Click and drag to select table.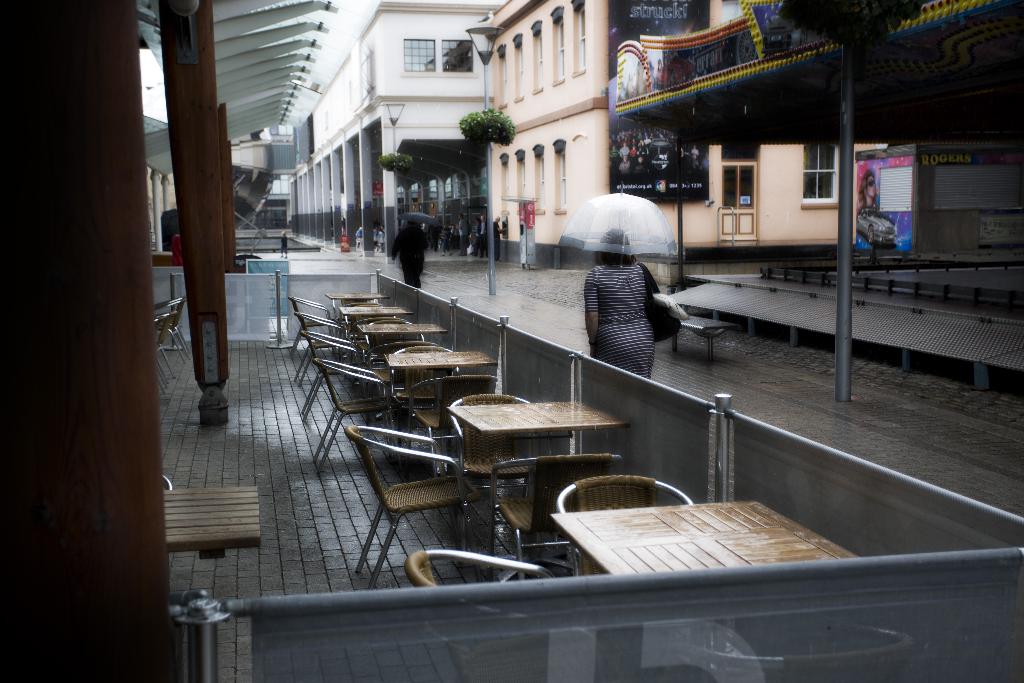
Selection: (x1=340, y1=302, x2=412, y2=316).
